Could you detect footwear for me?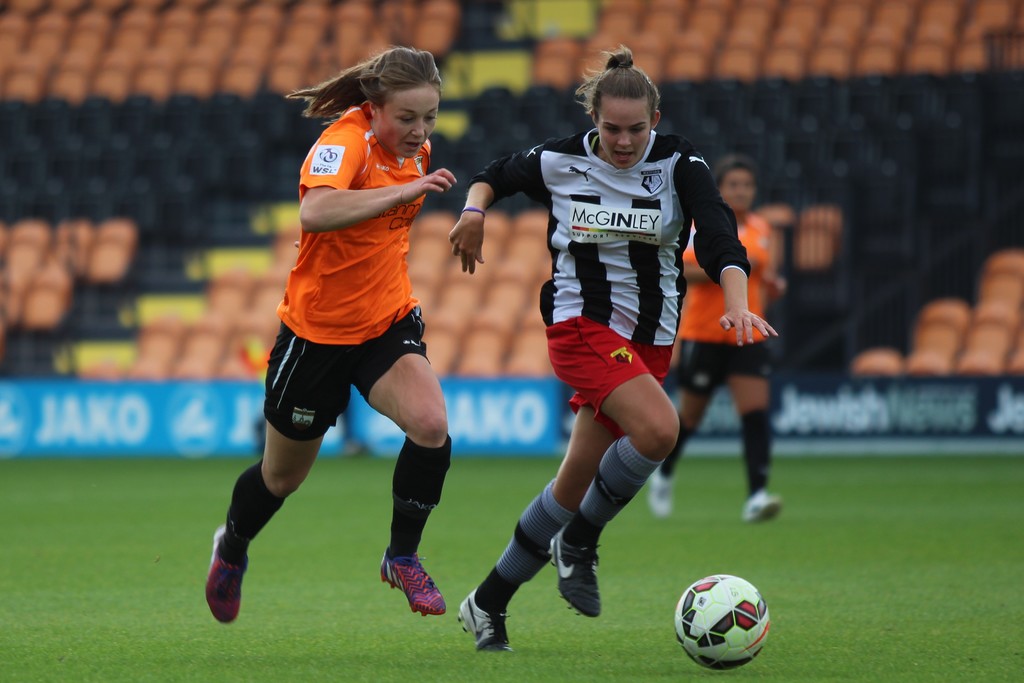
Detection result: [545,529,600,614].
